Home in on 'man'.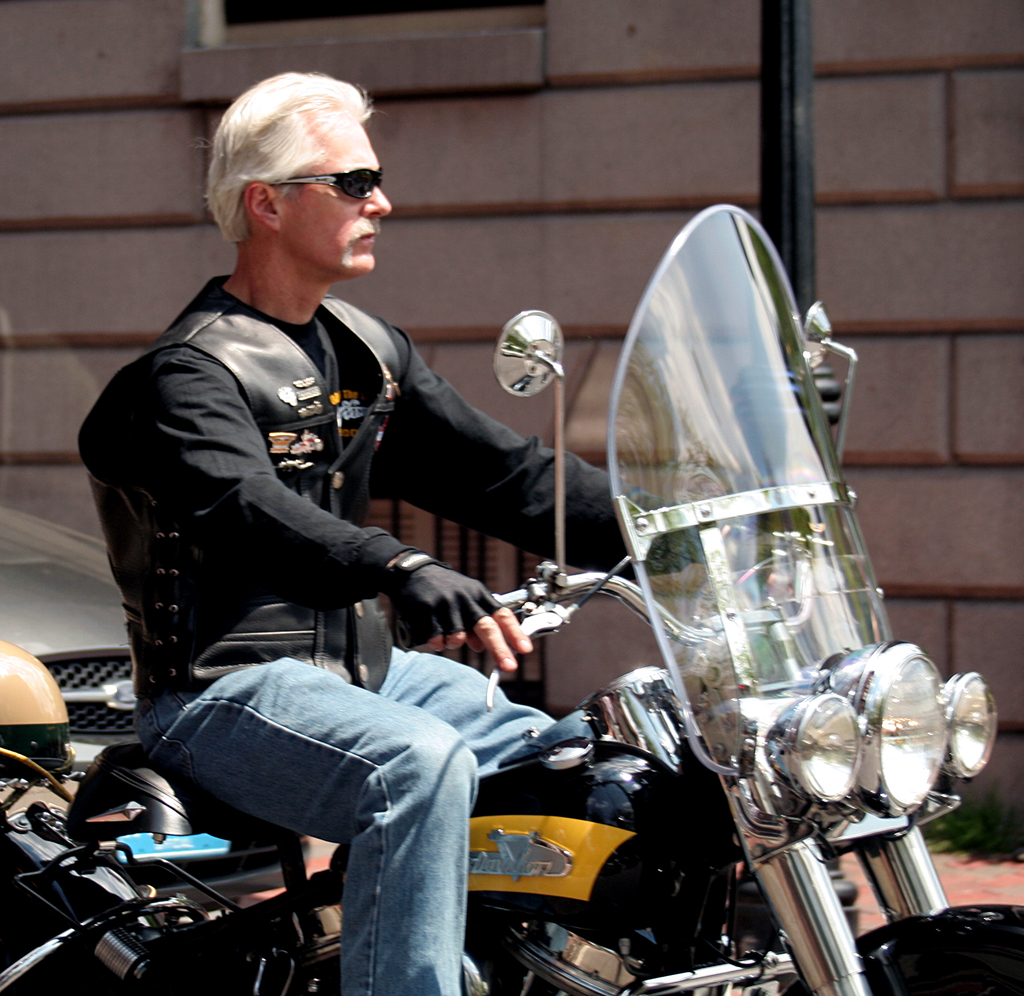
Homed in at <region>90, 143, 625, 972</region>.
